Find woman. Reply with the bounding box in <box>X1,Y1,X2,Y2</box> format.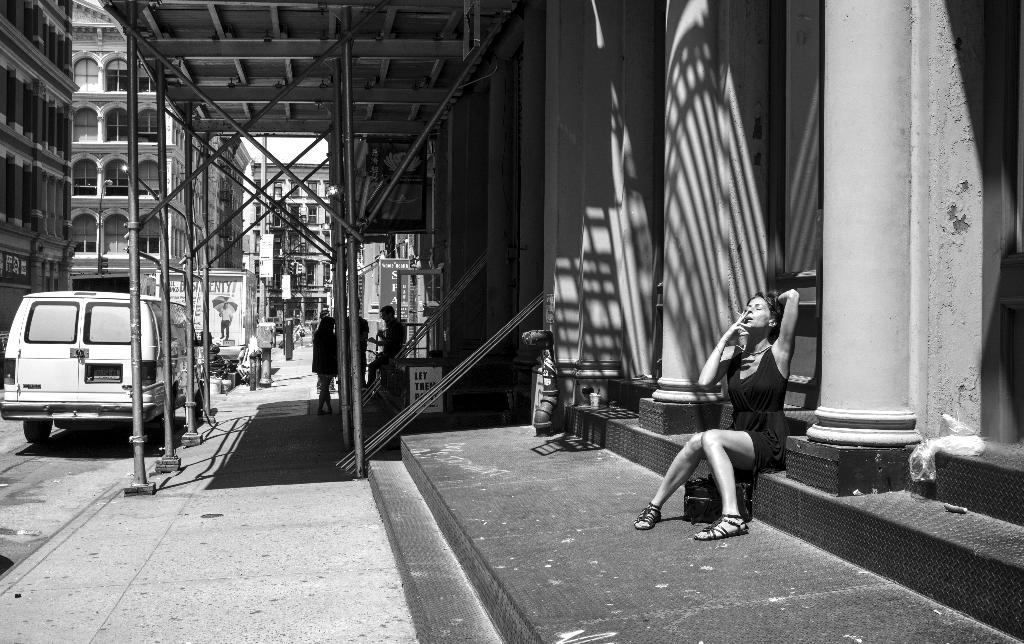
<box>309,315,337,410</box>.
